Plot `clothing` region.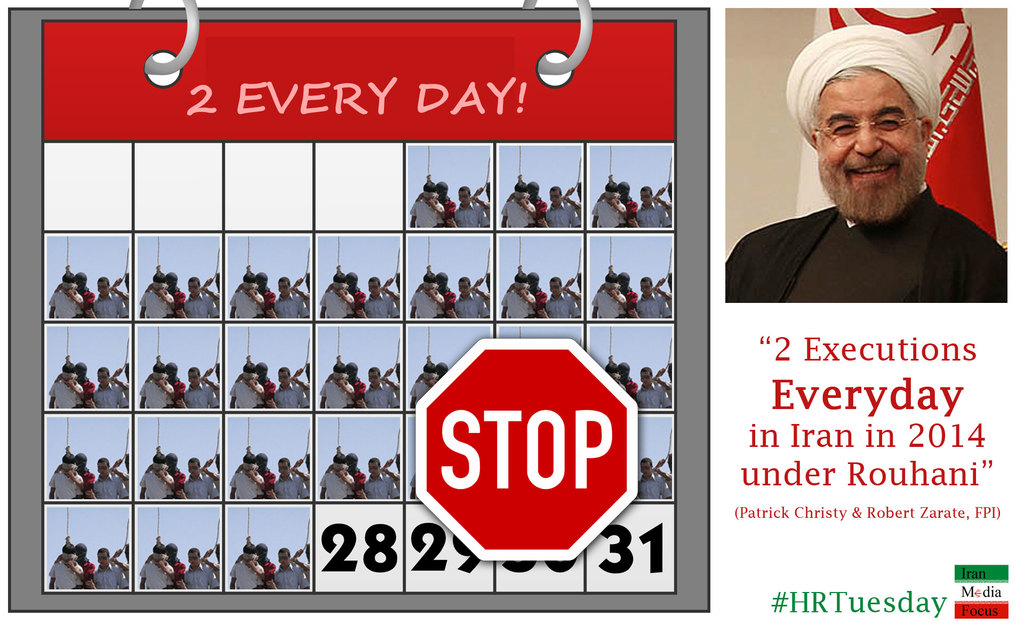
Plotted at <bbox>276, 381, 301, 412</bbox>.
